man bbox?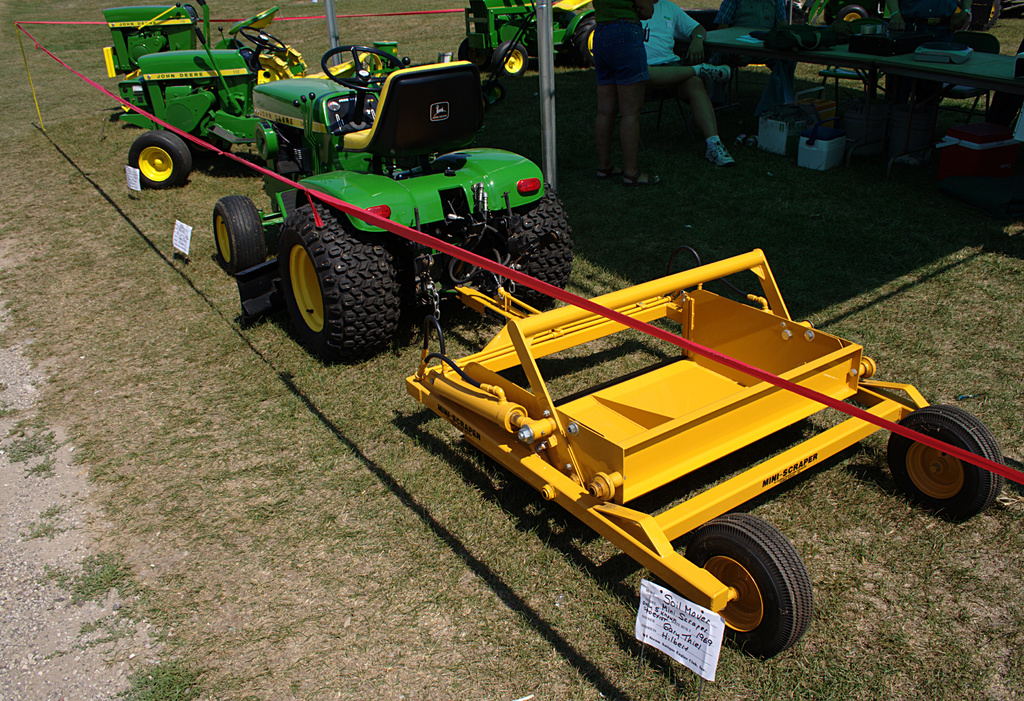
BBox(876, 0, 972, 136)
